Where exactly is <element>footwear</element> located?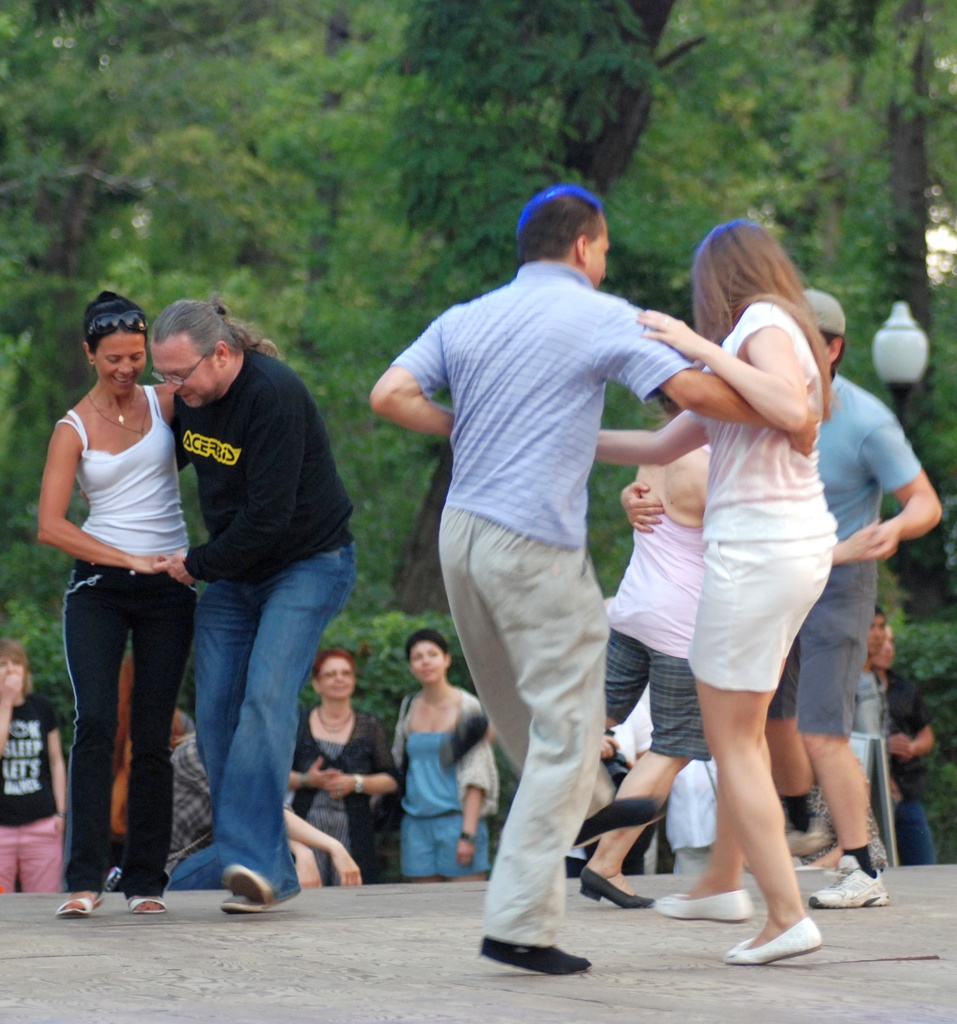
Its bounding box is select_region(820, 853, 862, 890).
